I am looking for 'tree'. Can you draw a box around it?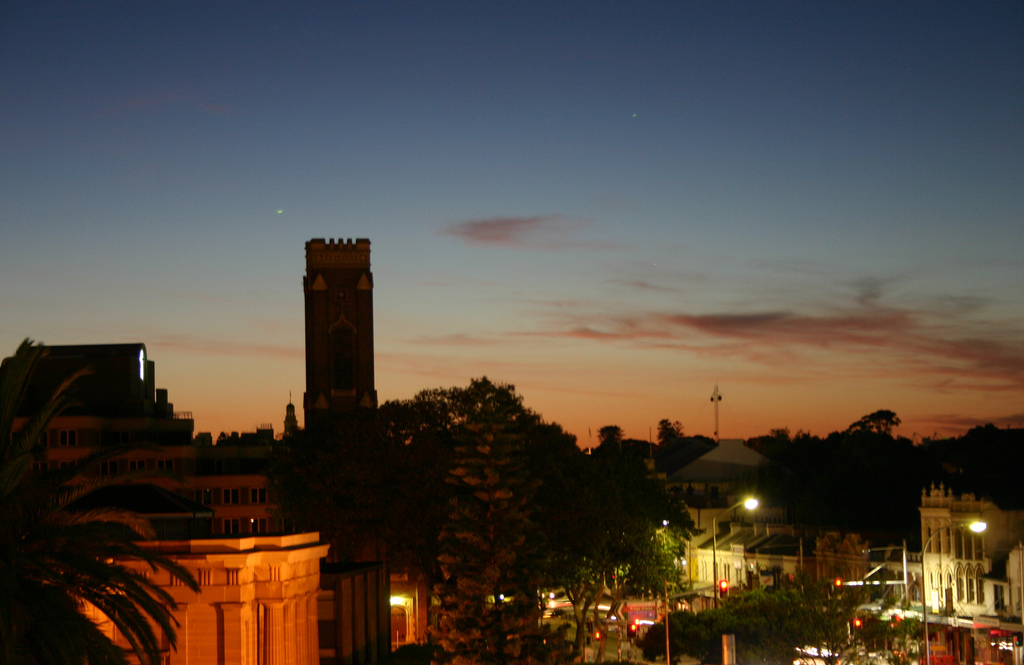
Sure, the bounding box is x1=0, y1=336, x2=200, y2=664.
